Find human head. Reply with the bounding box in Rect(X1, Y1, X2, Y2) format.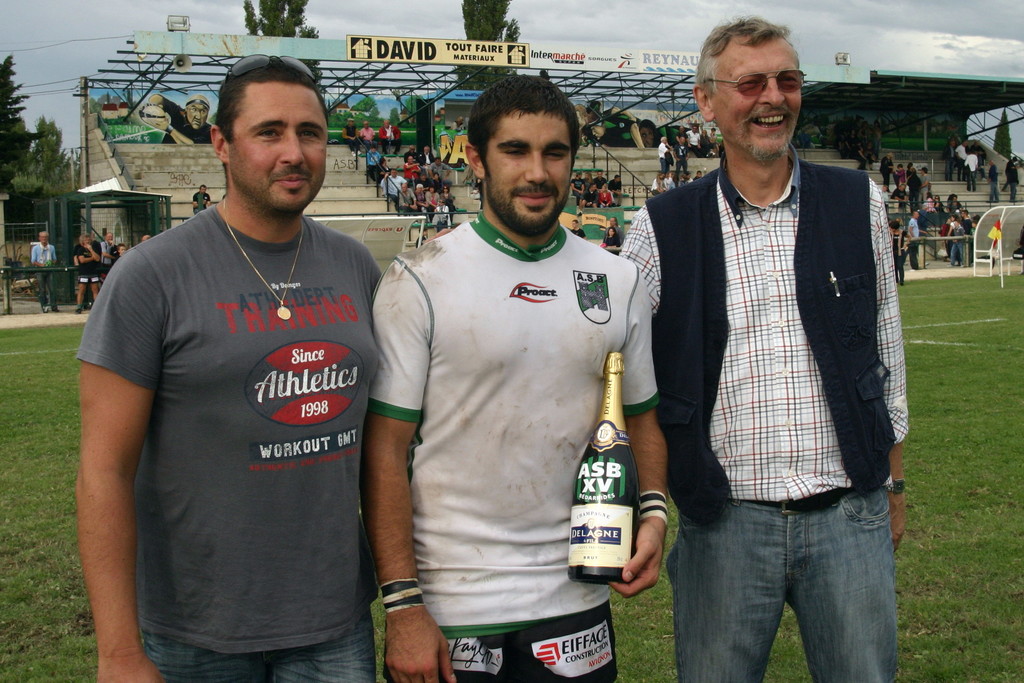
Rect(440, 186, 447, 193).
